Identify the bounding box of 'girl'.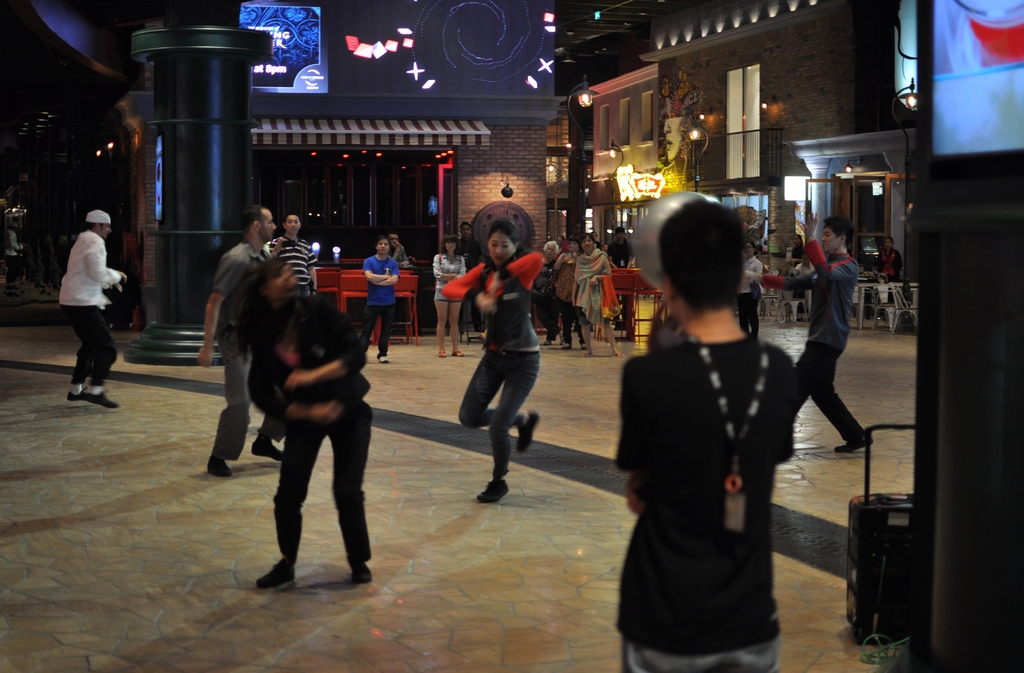
bbox=(439, 221, 547, 505).
